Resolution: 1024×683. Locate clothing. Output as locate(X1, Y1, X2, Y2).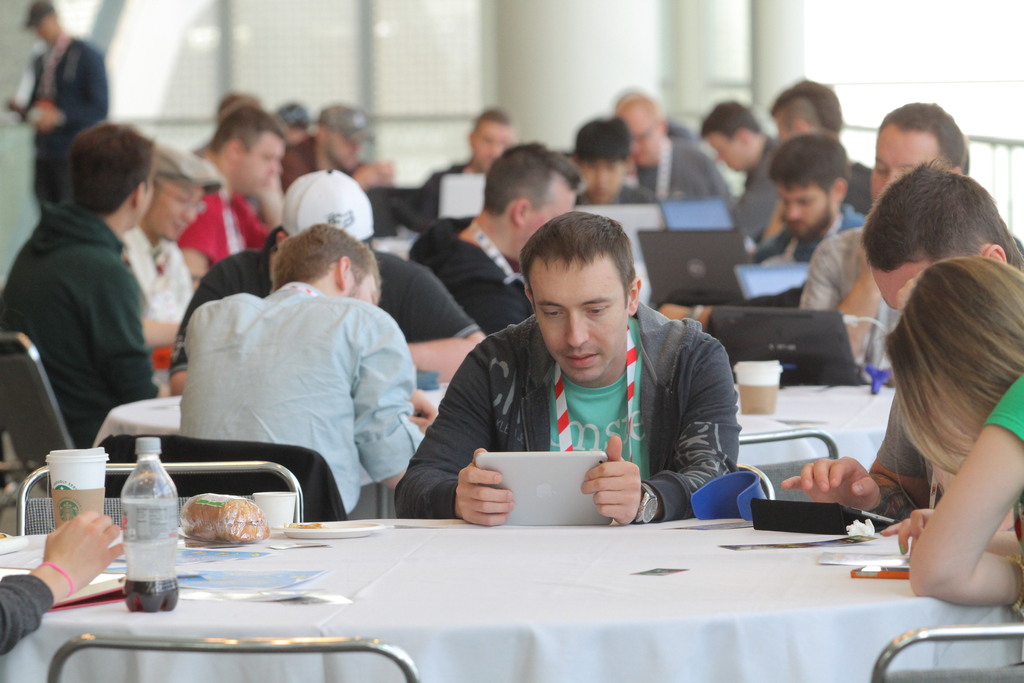
locate(0, 199, 164, 466).
